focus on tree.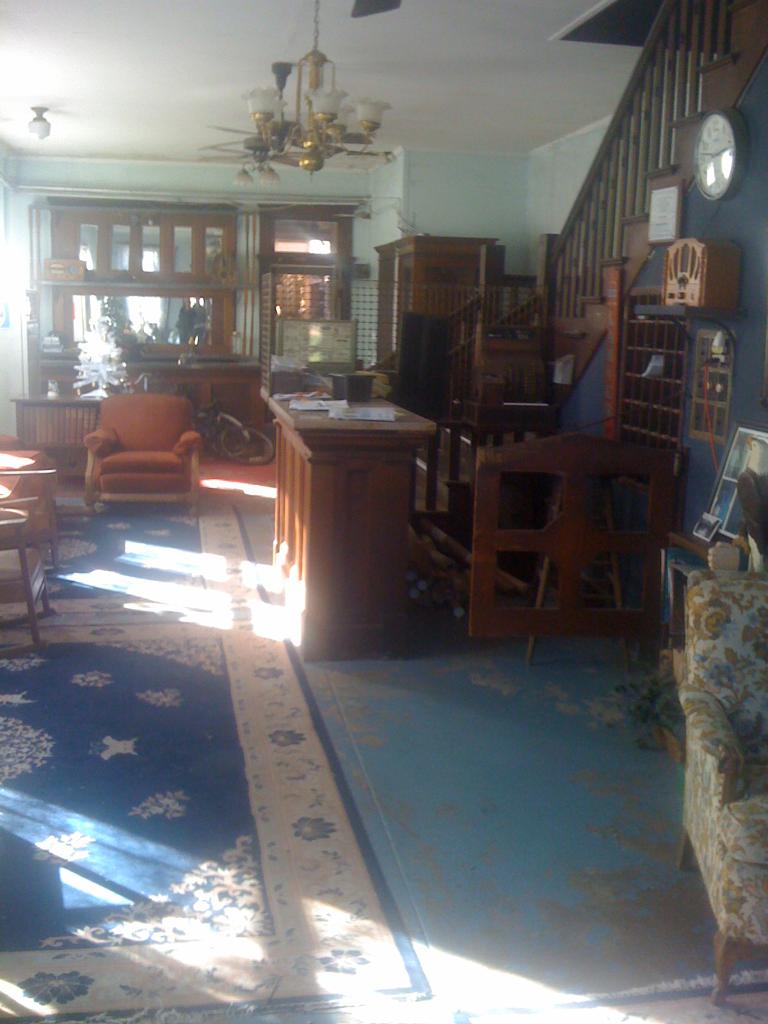
Focused at [70, 304, 126, 398].
